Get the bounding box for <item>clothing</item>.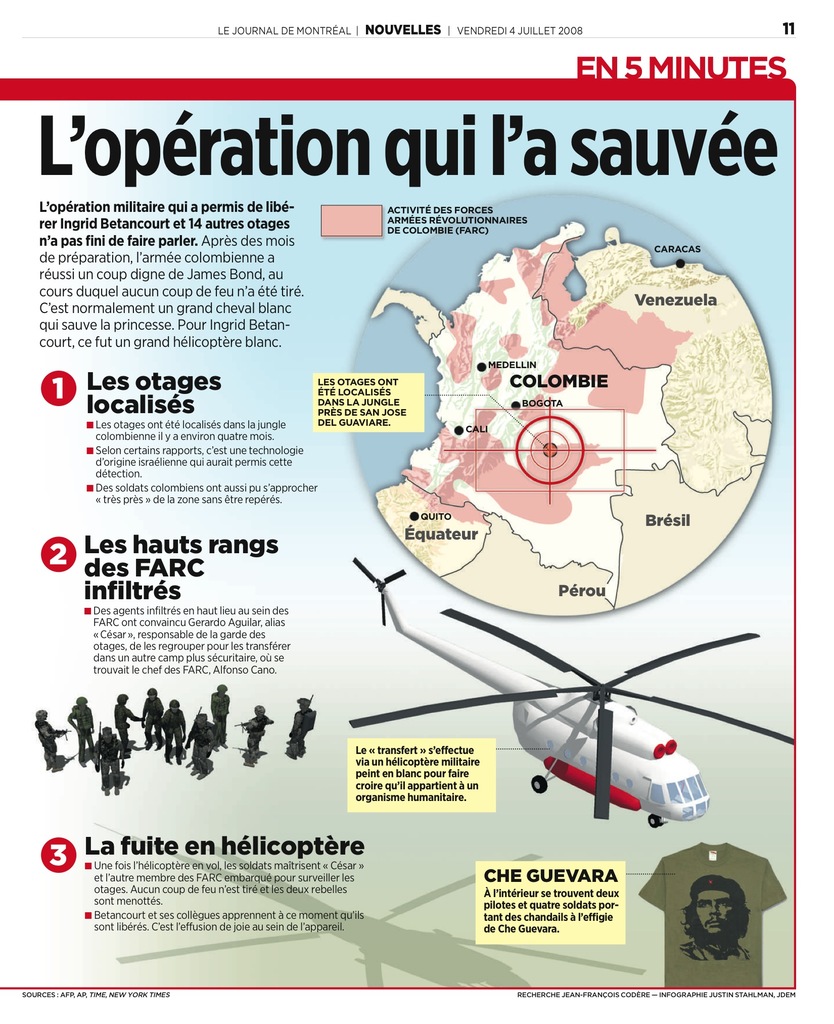
crop(38, 719, 52, 765).
